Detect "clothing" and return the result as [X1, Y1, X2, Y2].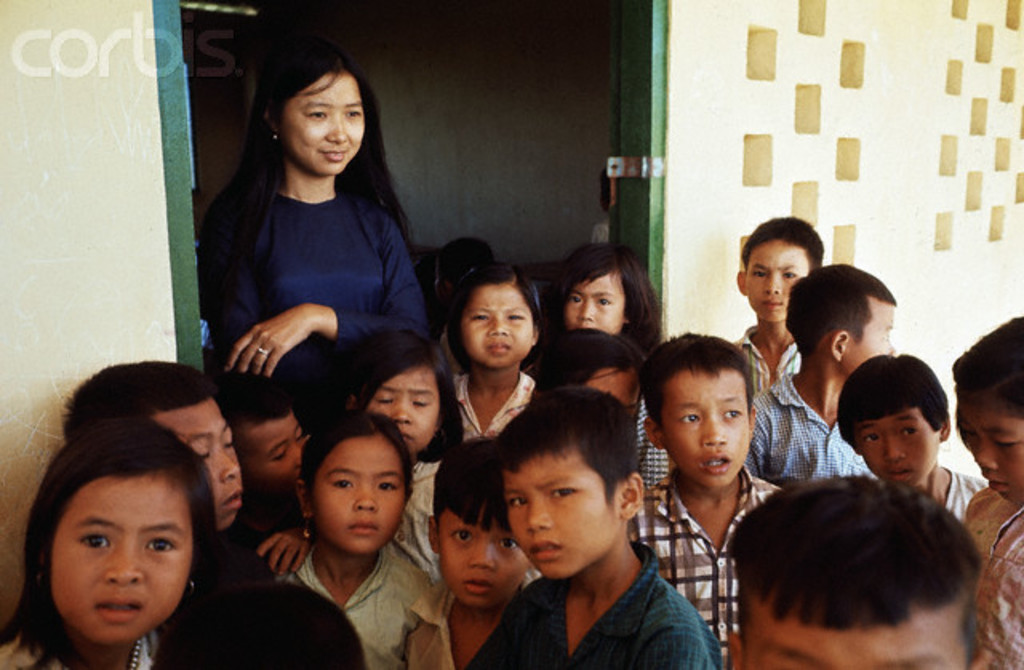
[629, 467, 792, 668].
